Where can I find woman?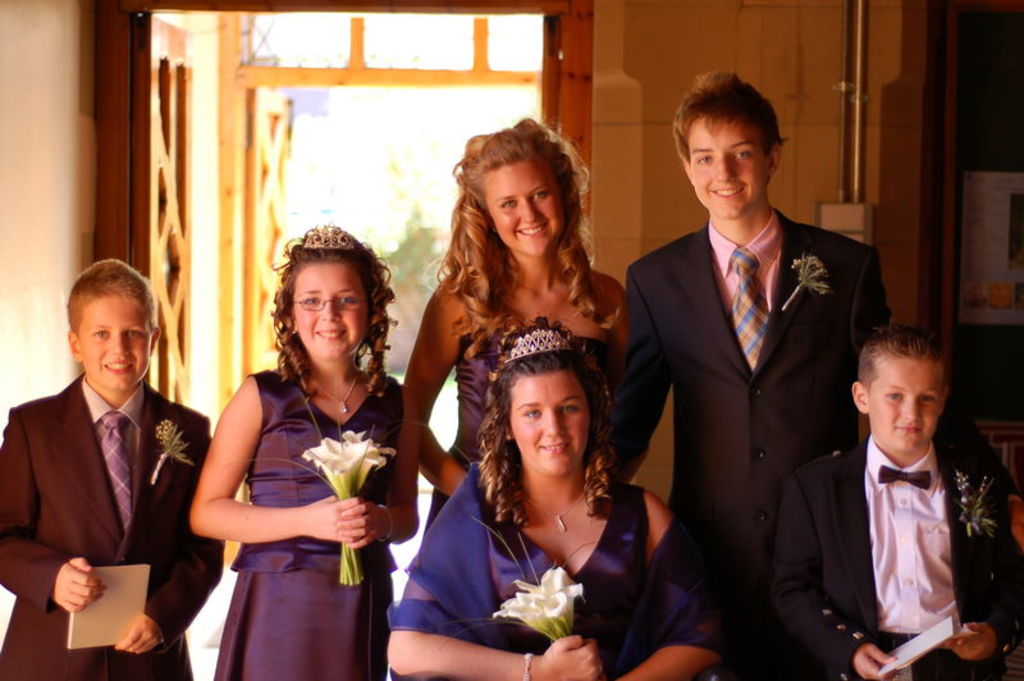
You can find it at 381/316/739/680.
